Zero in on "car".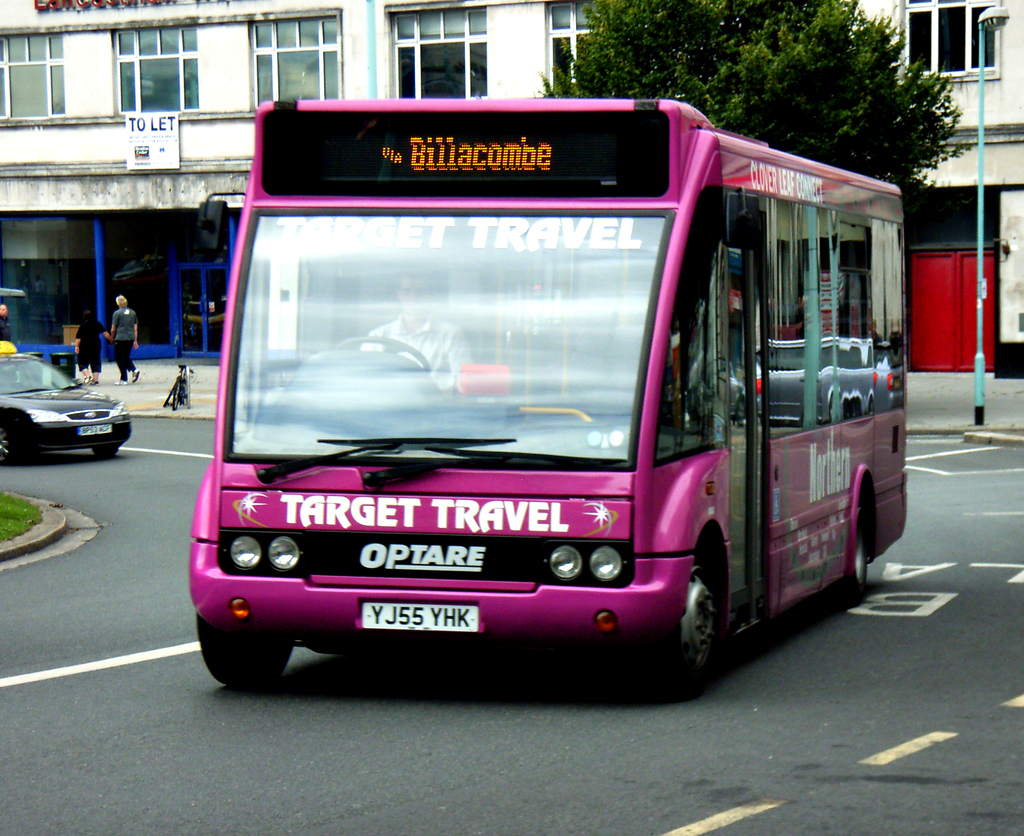
Zeroed in: pyautogui.locateOnScreen(0, 352, 132, 464).
